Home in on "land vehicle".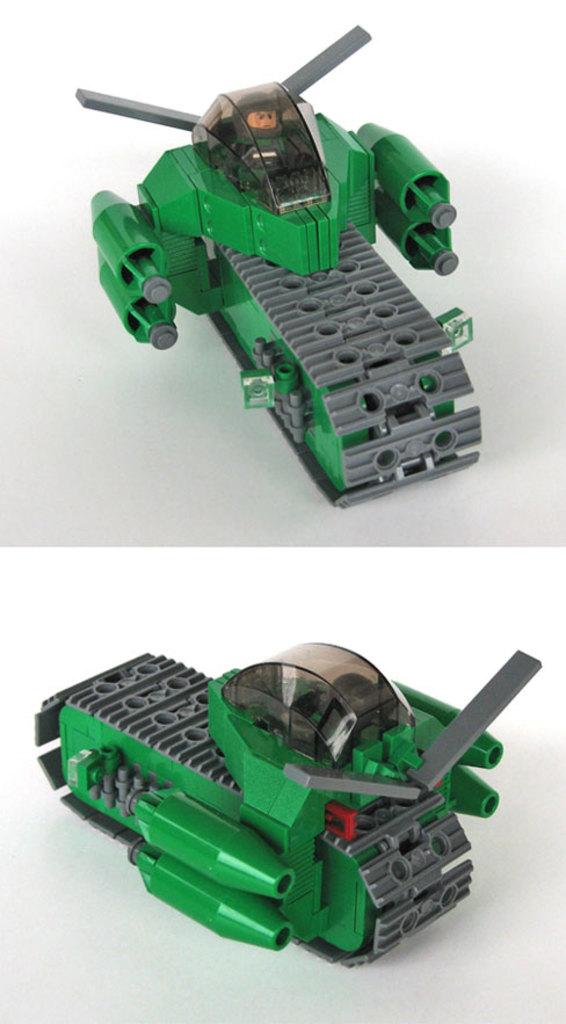
Homed in at [x1=35, y1=647, x2=544, y2=968].
